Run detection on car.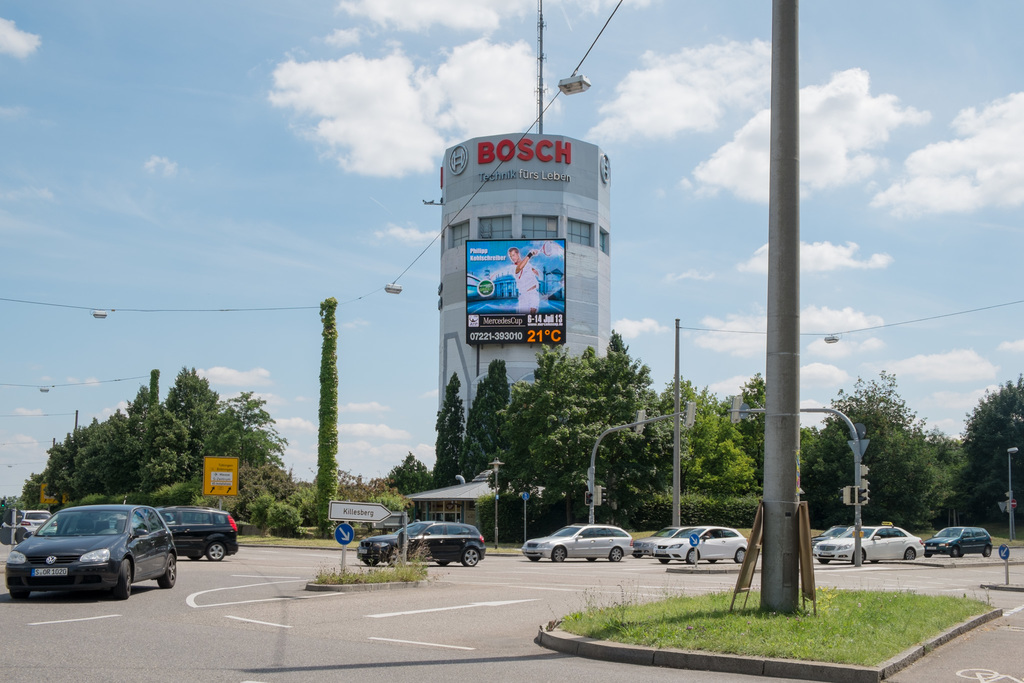
Result: 928, 524, 989, 555.
